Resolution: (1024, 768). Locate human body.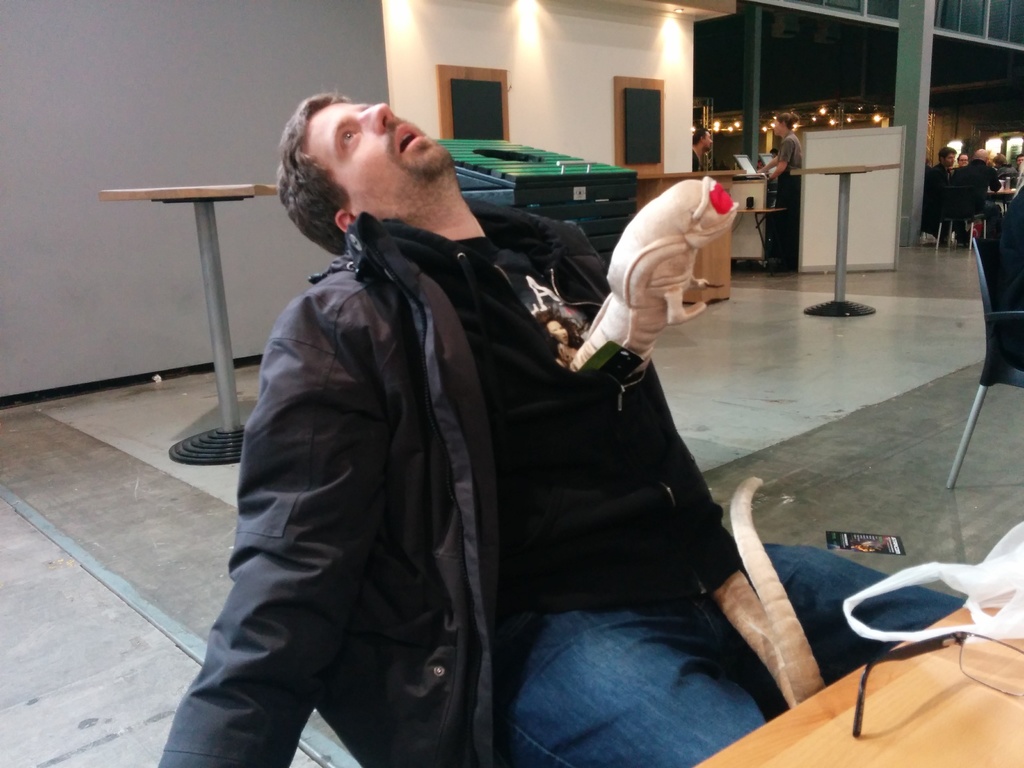
(x1=756, y1=134, x2=803, y2=263).
